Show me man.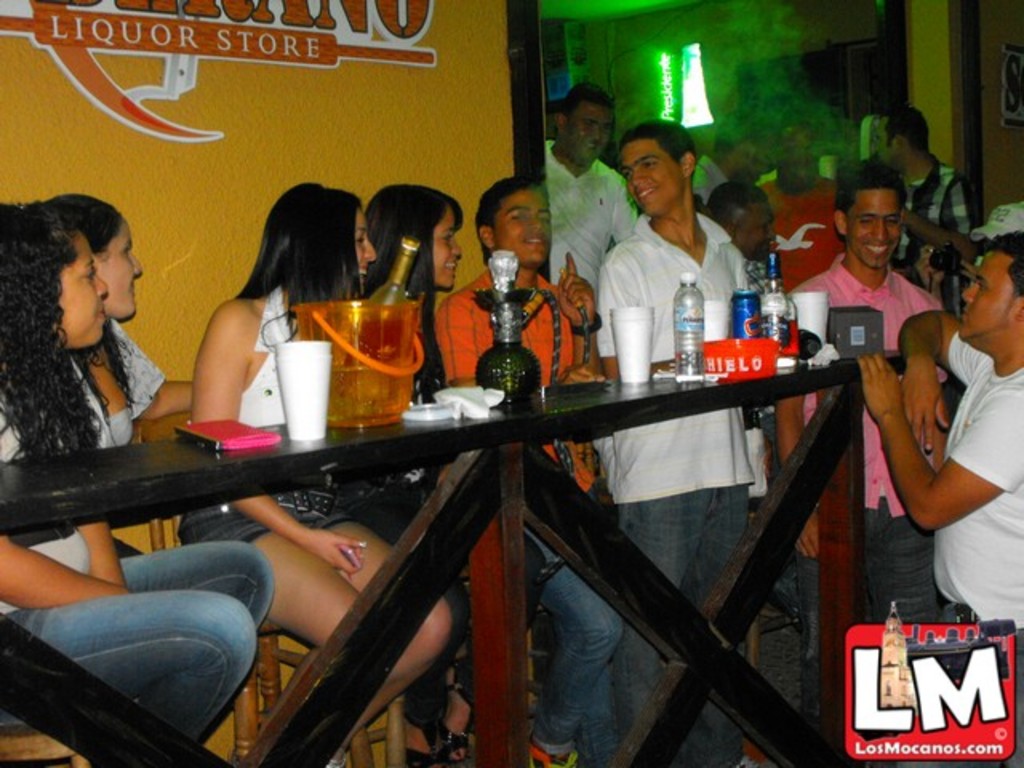
man is here: crop(762, 158, 950, 766).
